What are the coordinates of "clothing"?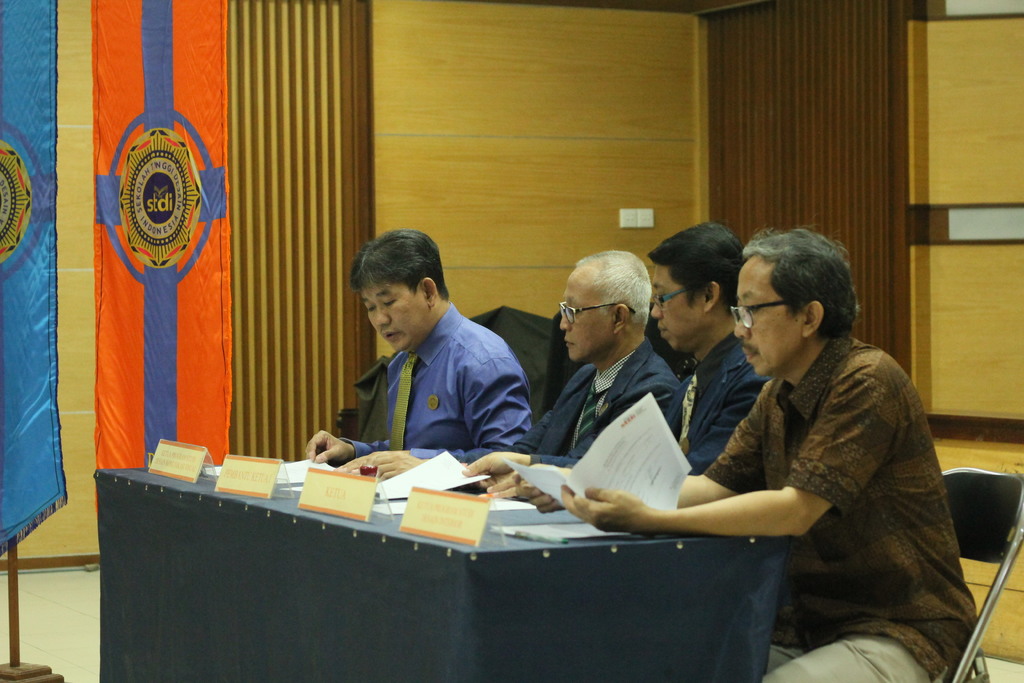
locate(685, 336, 771, 465).
